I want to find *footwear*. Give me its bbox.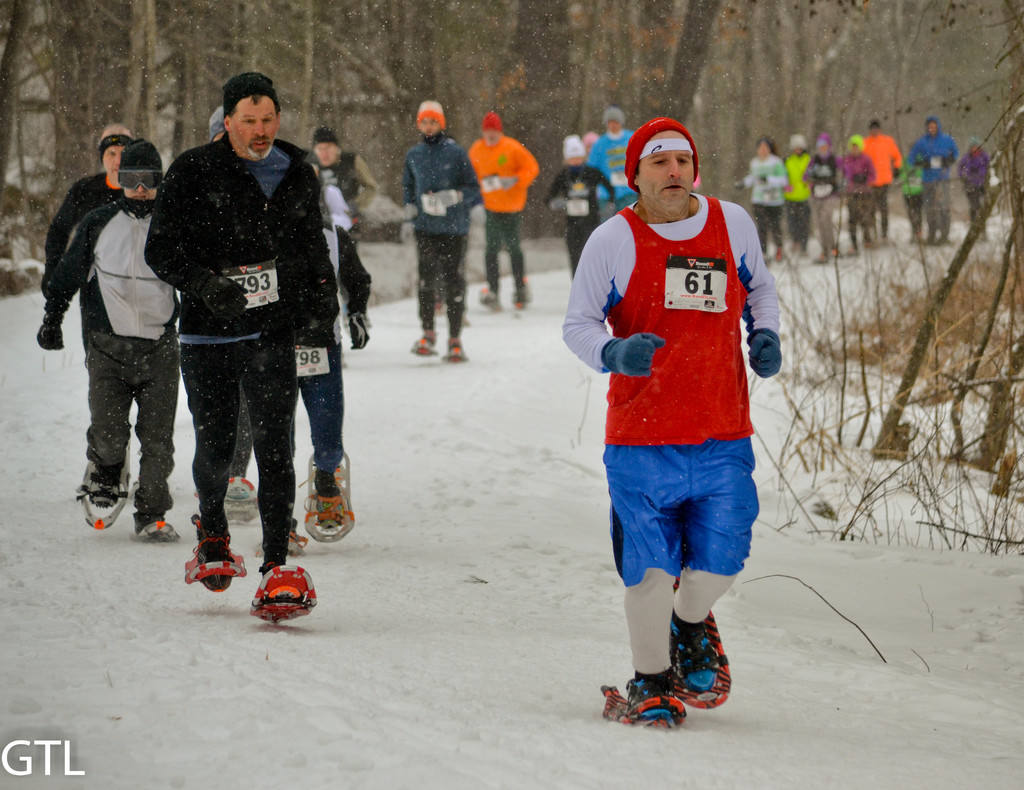
box(864, 240, 871, 248).
